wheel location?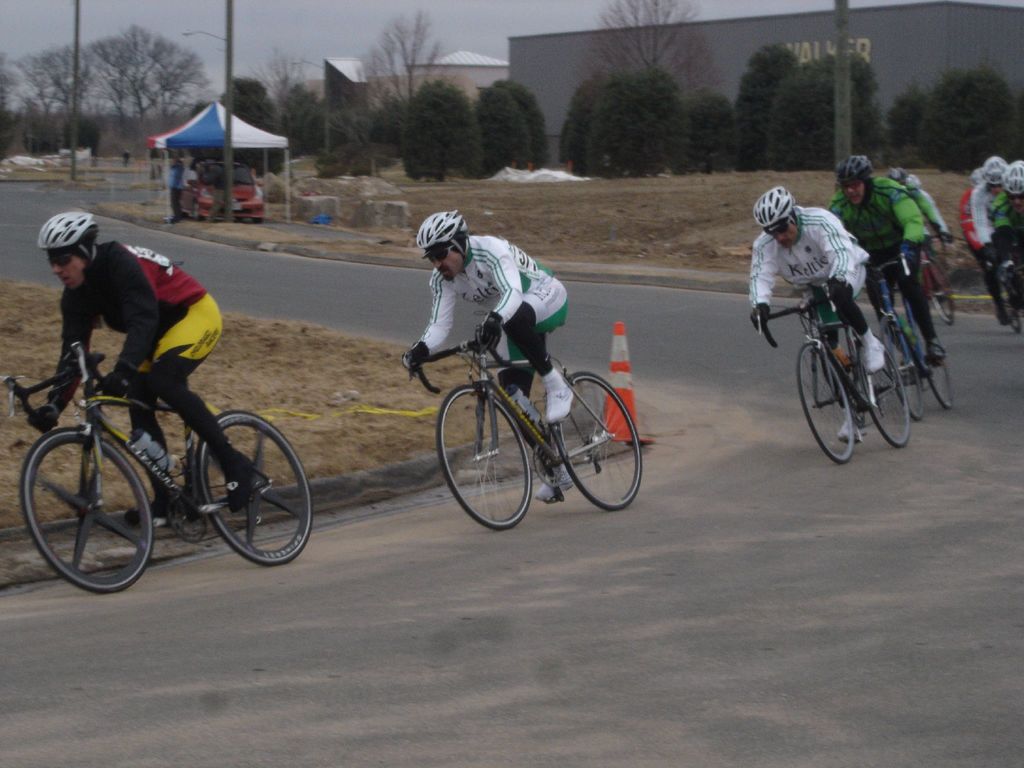
[left=197, top=409, right=312, bottom=565]
